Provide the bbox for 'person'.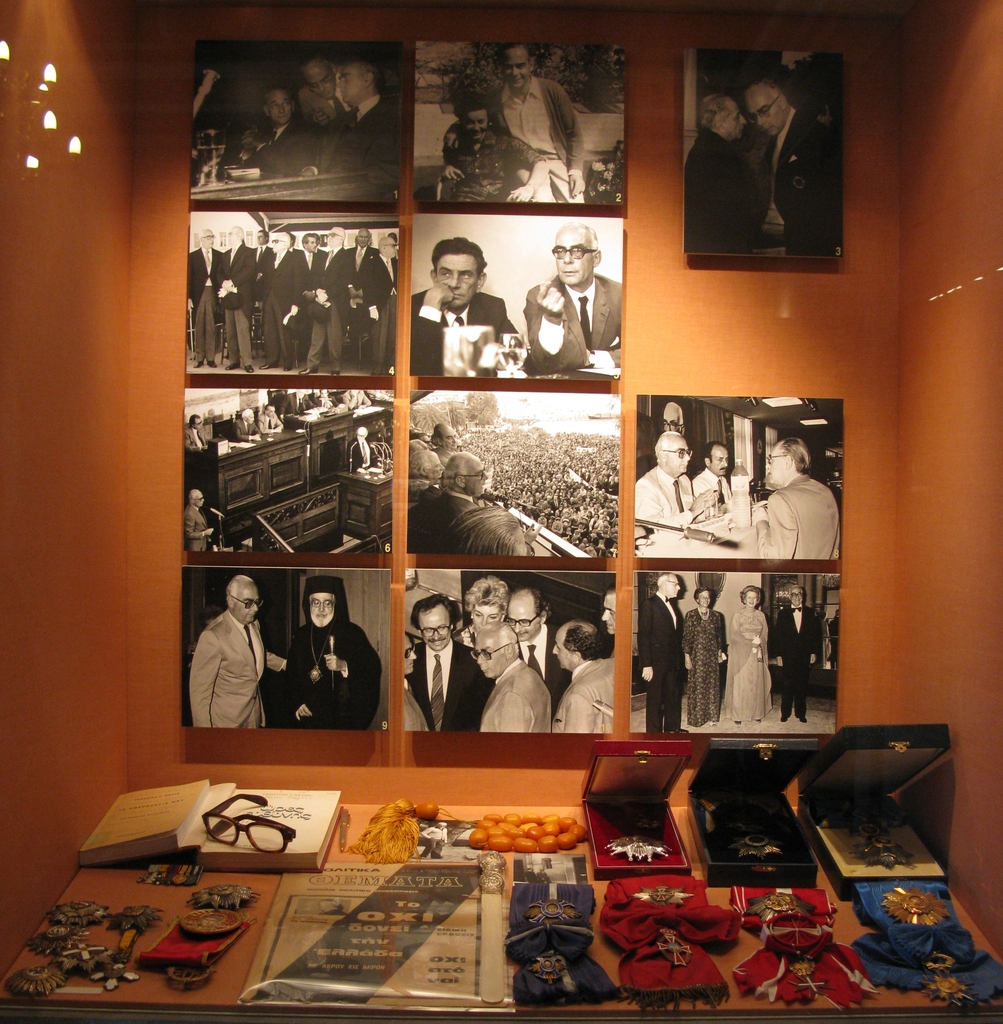
left=300, top=54, right=400, bottom=134.
